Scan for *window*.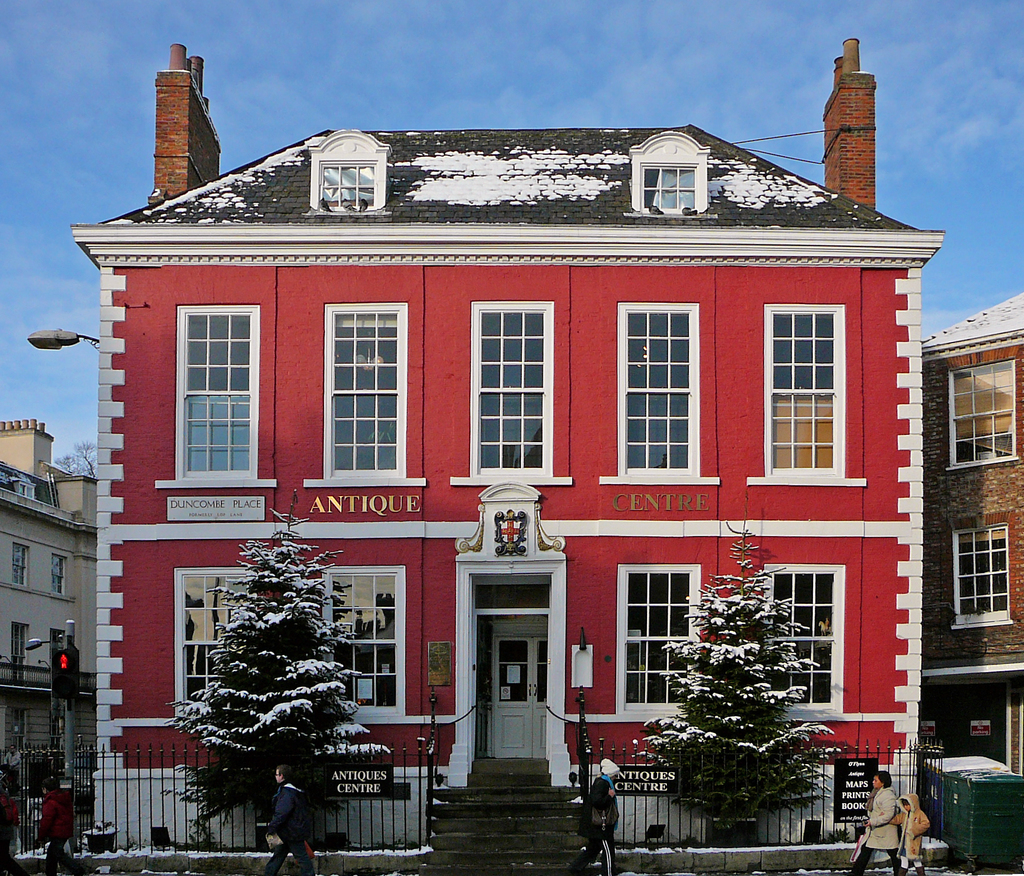
Scan result: x1=49, y1=552, x2=65, y2=593.
